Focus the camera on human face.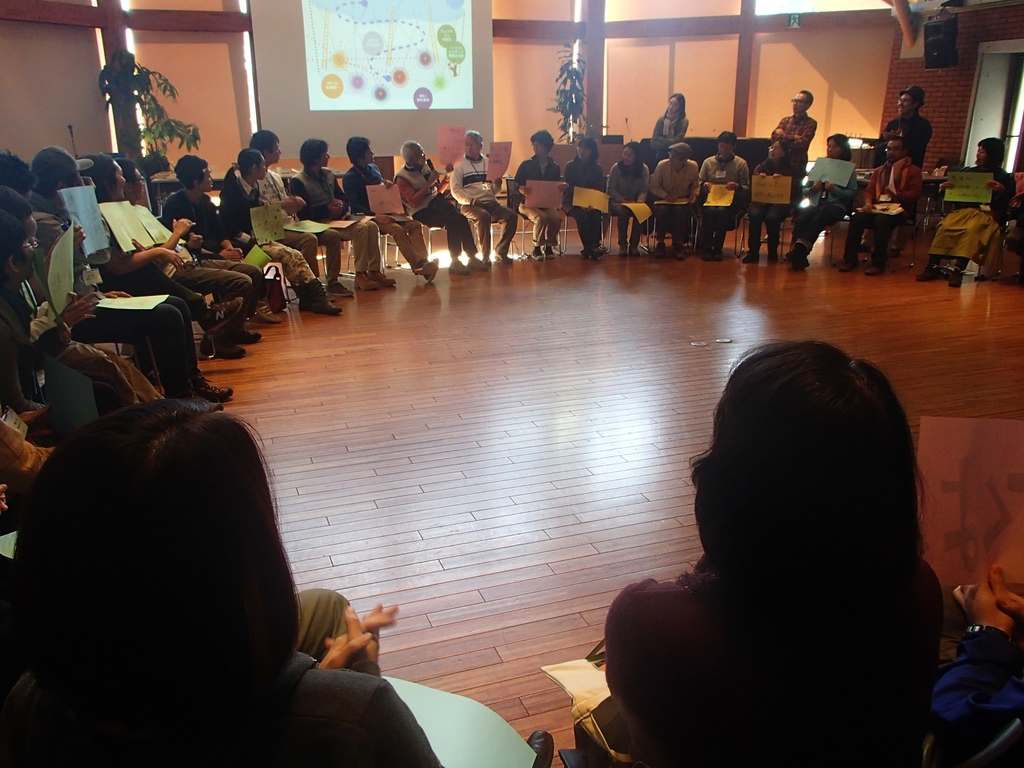
Focus region: l=827, t=138, r=847, b=162.
